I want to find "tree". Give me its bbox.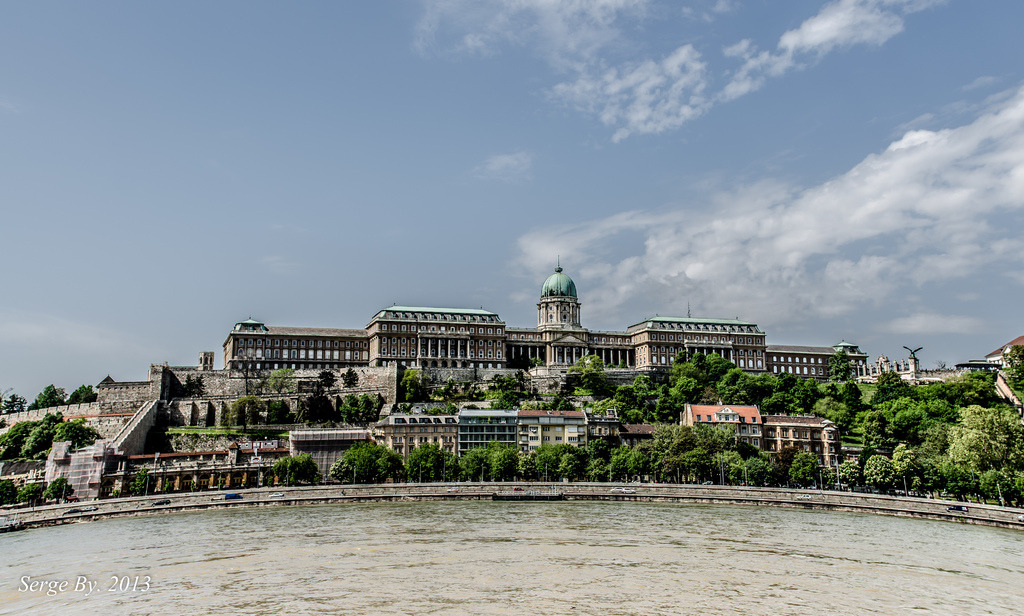
986/464/1023/510.
